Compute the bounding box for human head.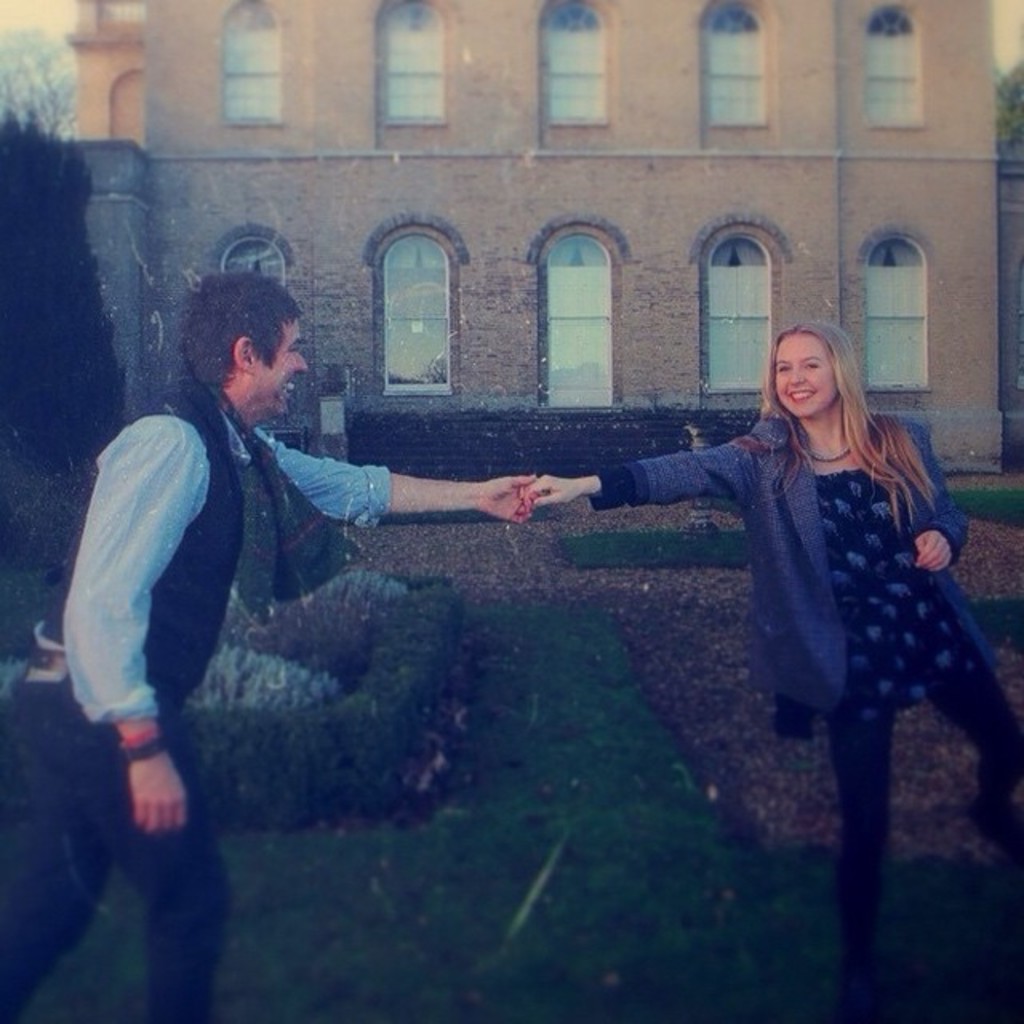
176:269:310:419.
